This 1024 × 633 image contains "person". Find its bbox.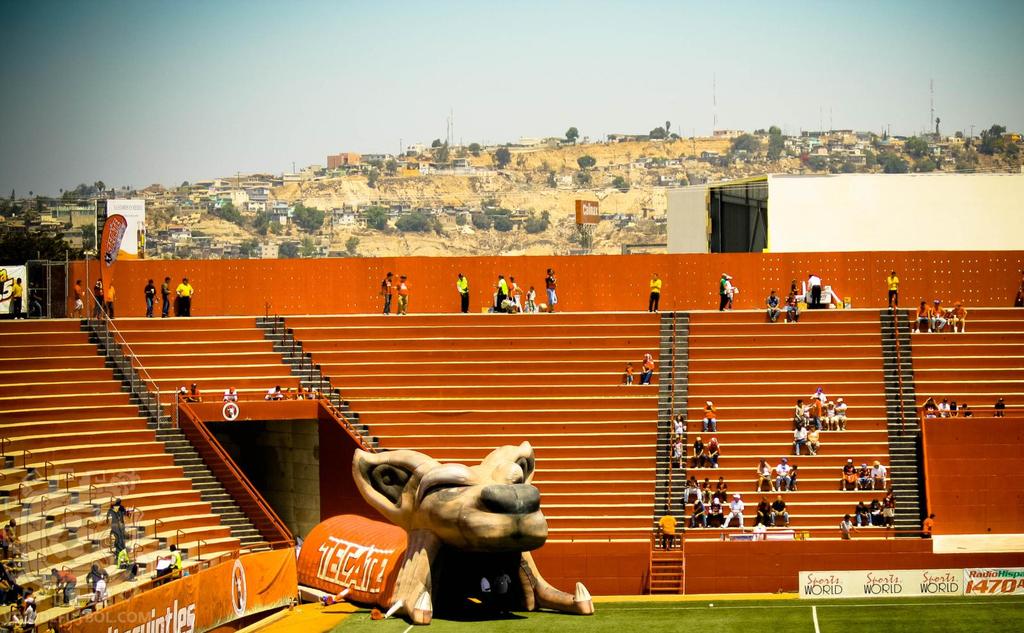
rect(700, 400, 717, 433).
